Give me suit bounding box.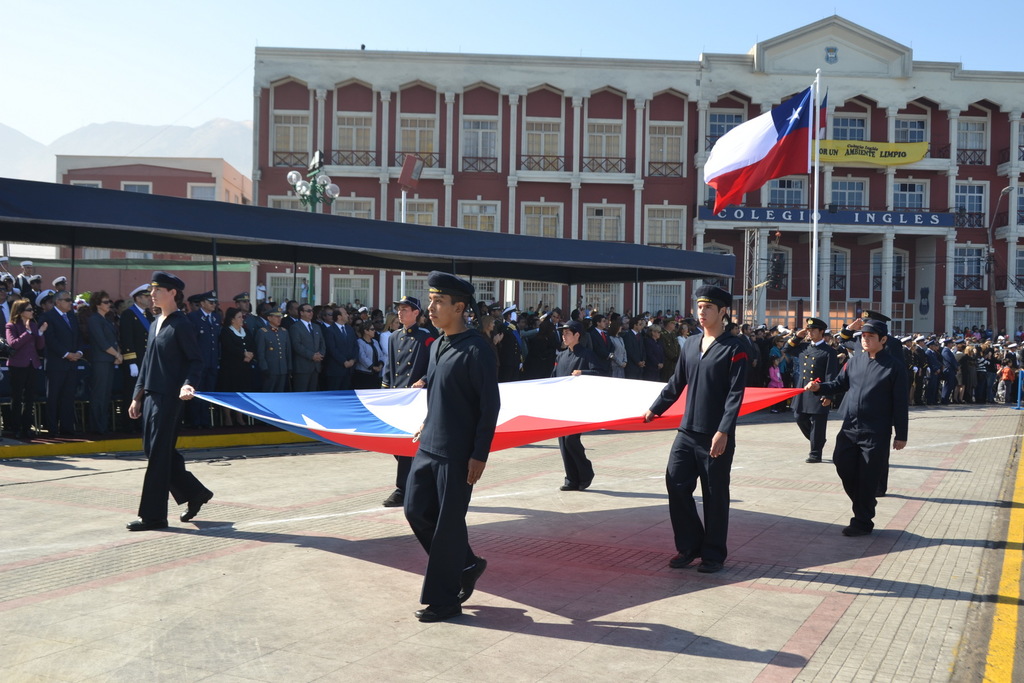
select_region(917, 345, 929, 396).
